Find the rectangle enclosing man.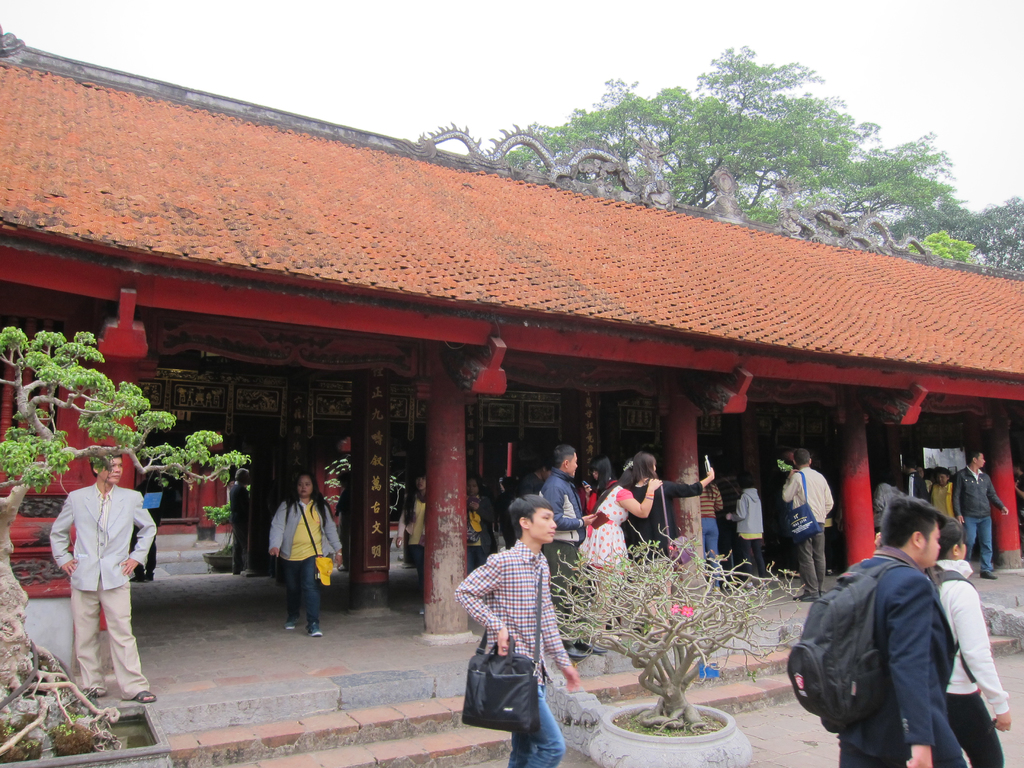
left=127, top=461, right=170, bottom=584.
